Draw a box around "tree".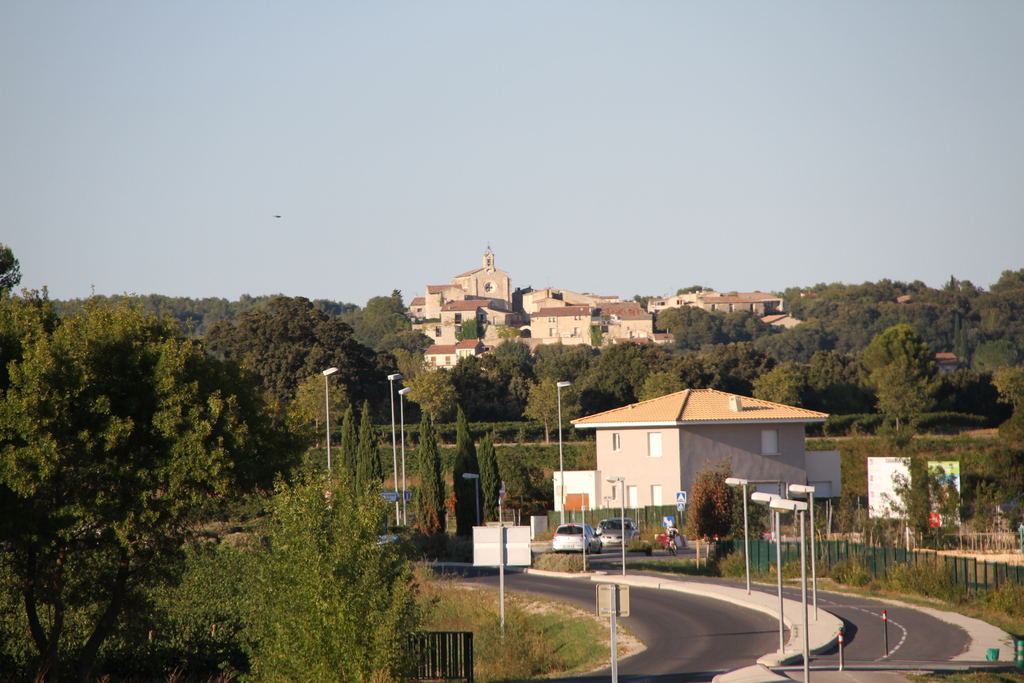
select_region(410, 354, 468, 418).
